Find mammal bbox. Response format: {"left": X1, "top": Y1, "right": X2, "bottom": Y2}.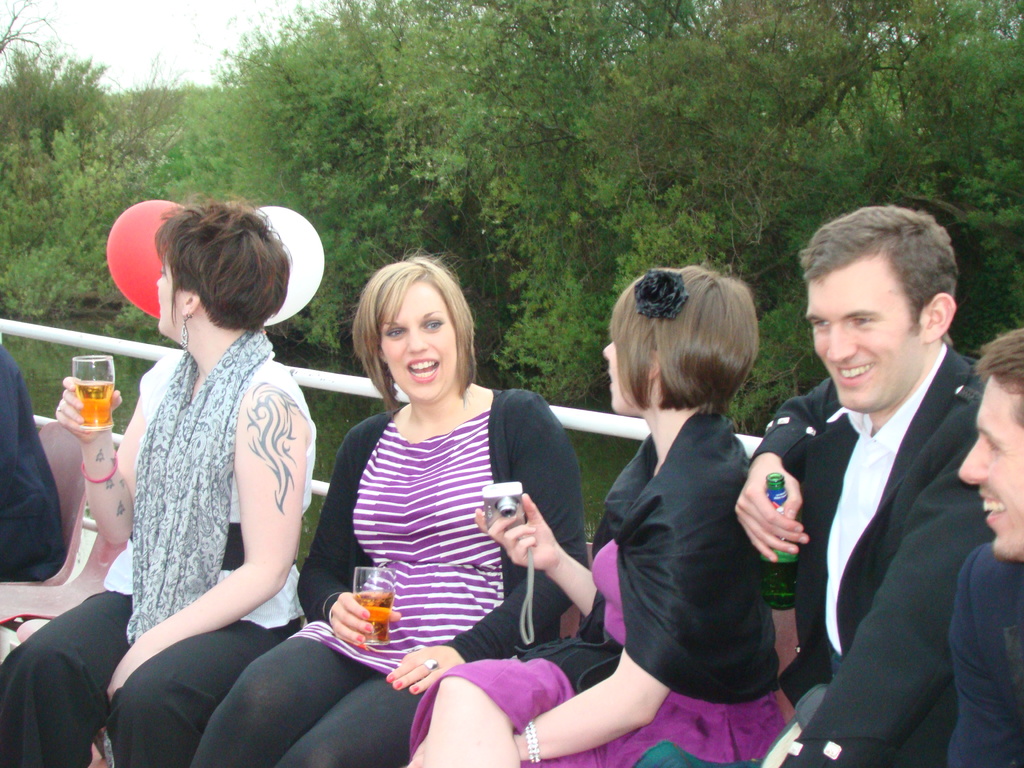
{"left": 732, "top": 203, "right": 997, "bottom": 767}.
